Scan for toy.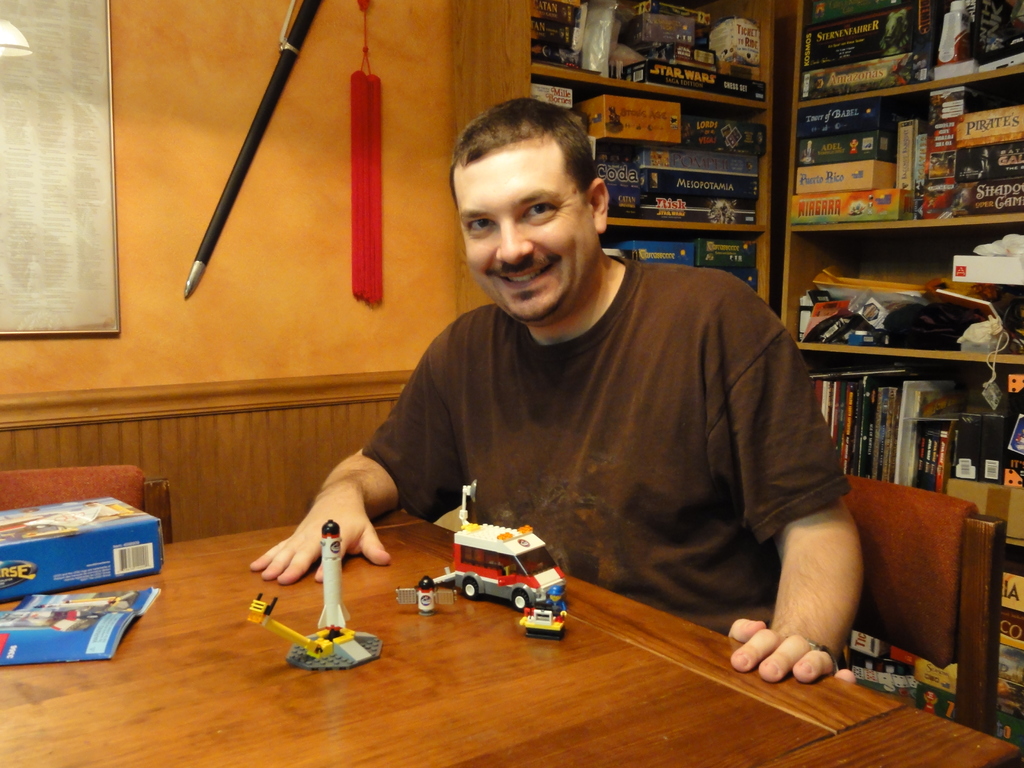
Scan result: [x1=518, y1=585, x2=571, y2=638].
